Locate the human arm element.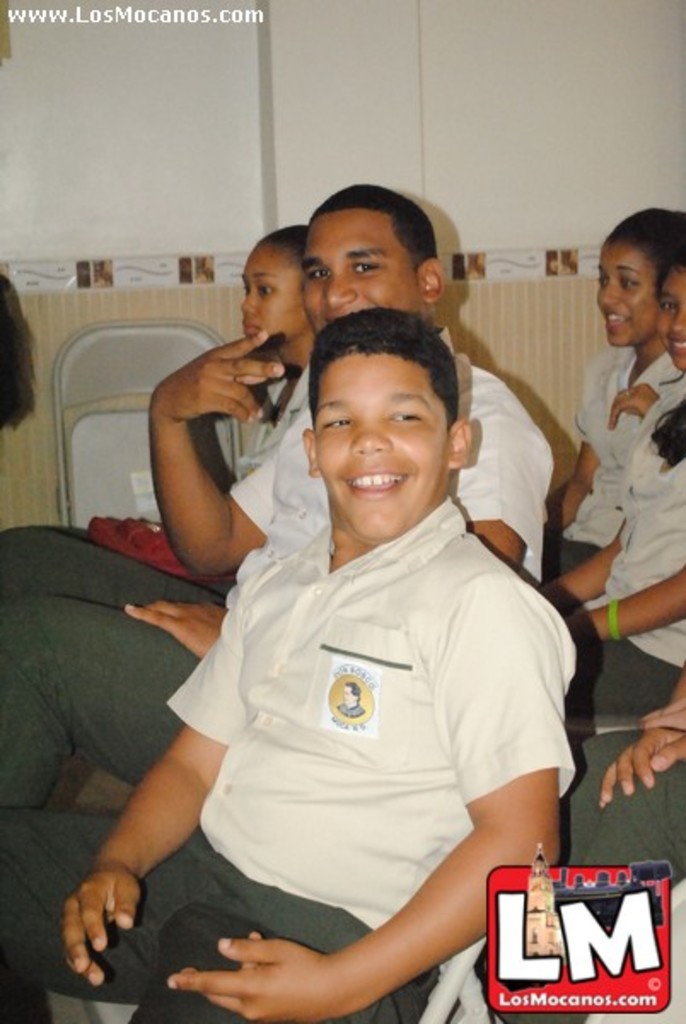
Element bbox: 439:406:544:563.
